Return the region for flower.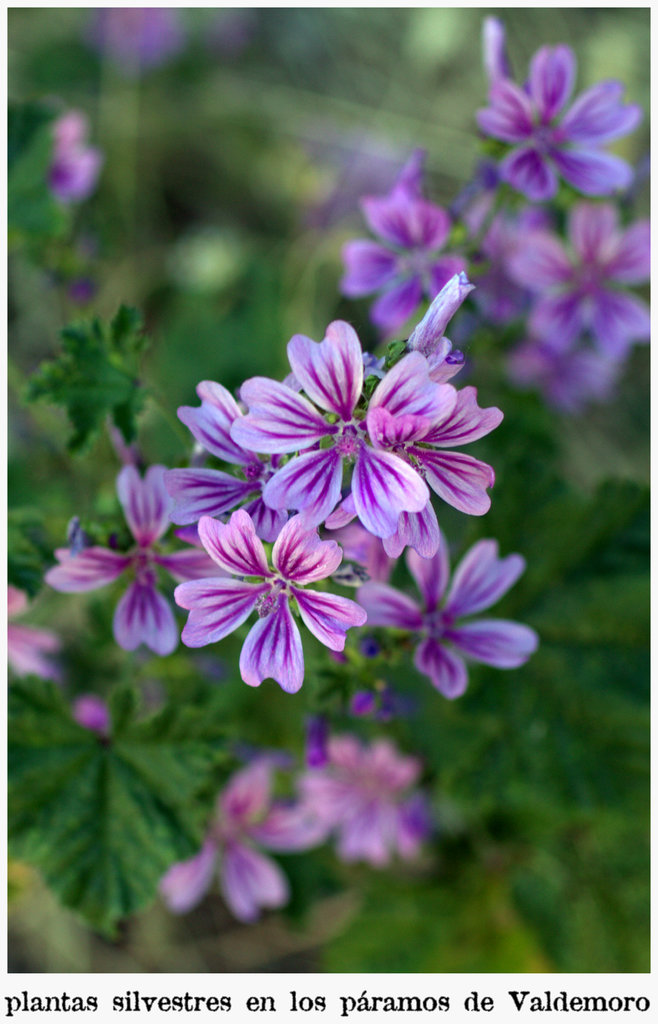
crop(170, 509, 371, 694).
